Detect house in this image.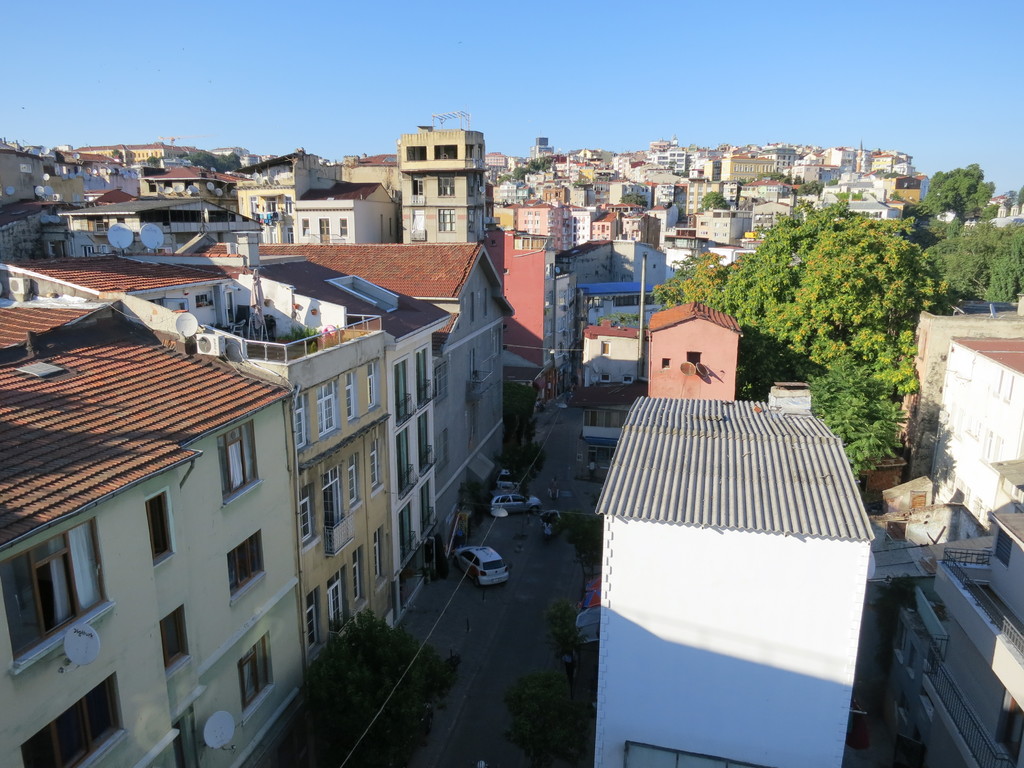
Detection: [395,121,485,244].
